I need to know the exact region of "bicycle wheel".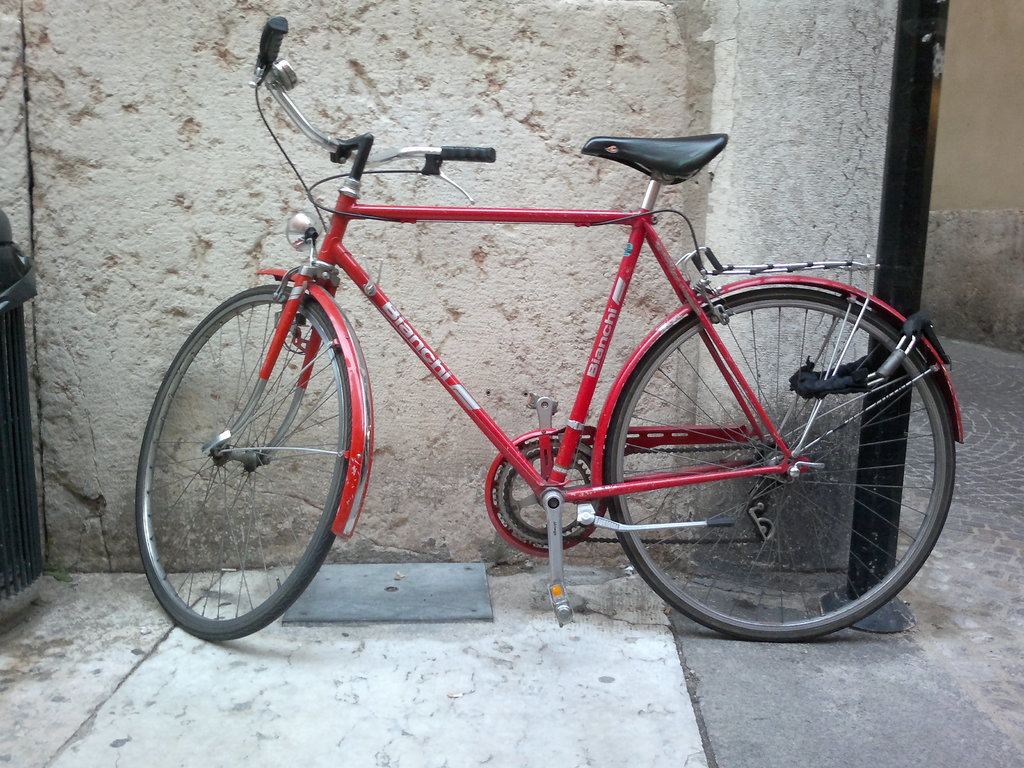
Region: {"x1": 600, "y1": 285, "x2": 957, "y2": 643}.
